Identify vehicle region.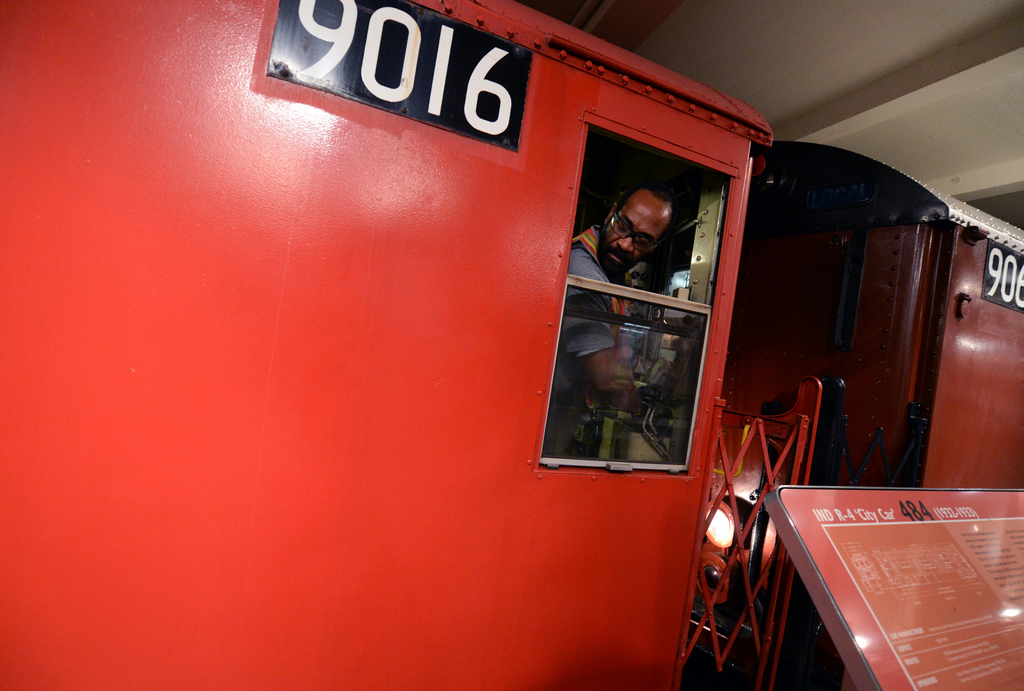
Region: locate(0, 0, 1023, 690).
